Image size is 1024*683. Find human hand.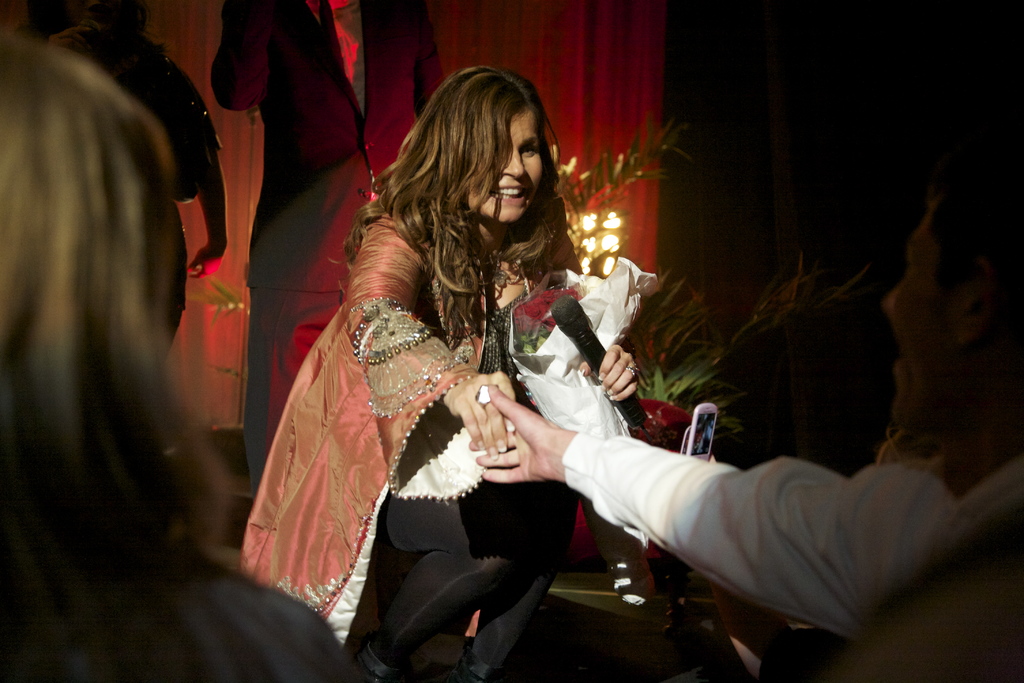
<box>708,454,720,463</box>.
